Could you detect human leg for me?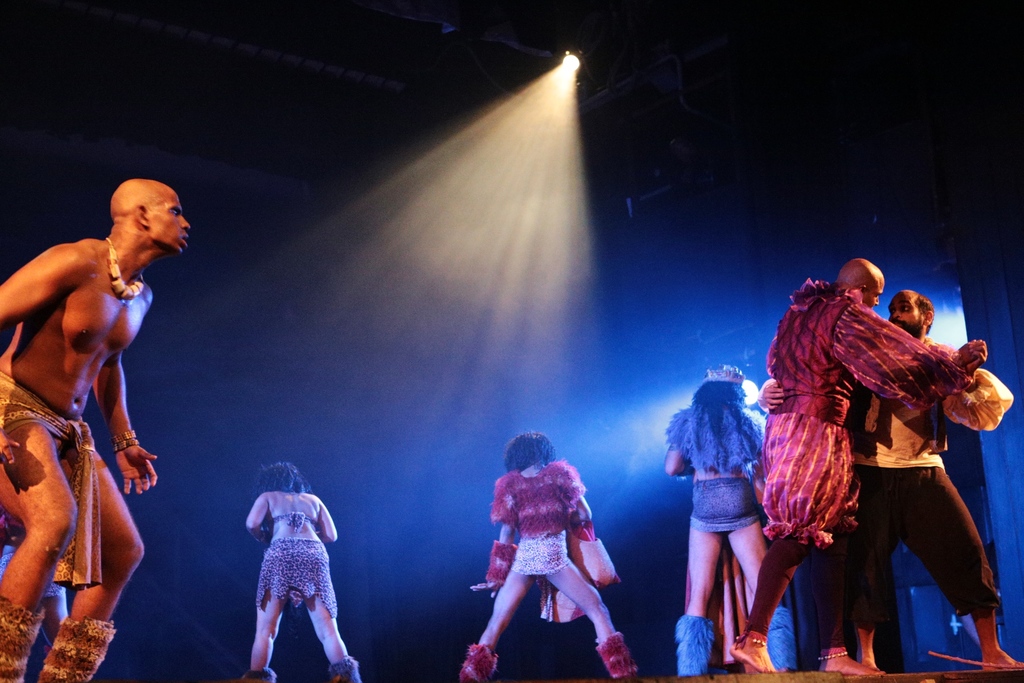
Detection result: select_region(0, 388, 77, 682).
